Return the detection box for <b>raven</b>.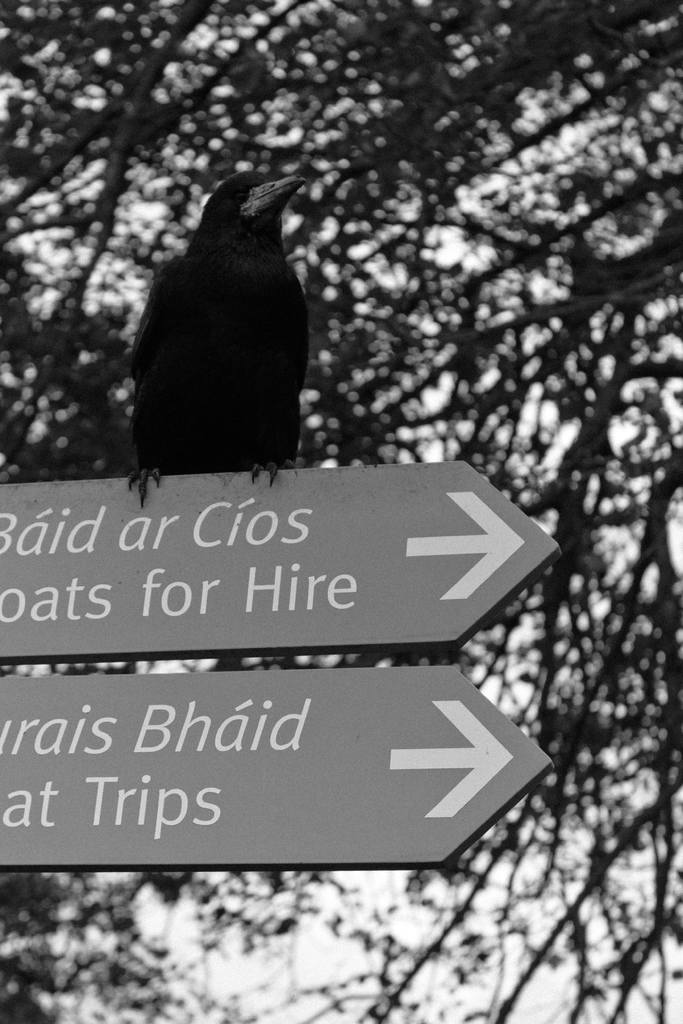
(x1=124, y1=159, x2=319, y2=490).
